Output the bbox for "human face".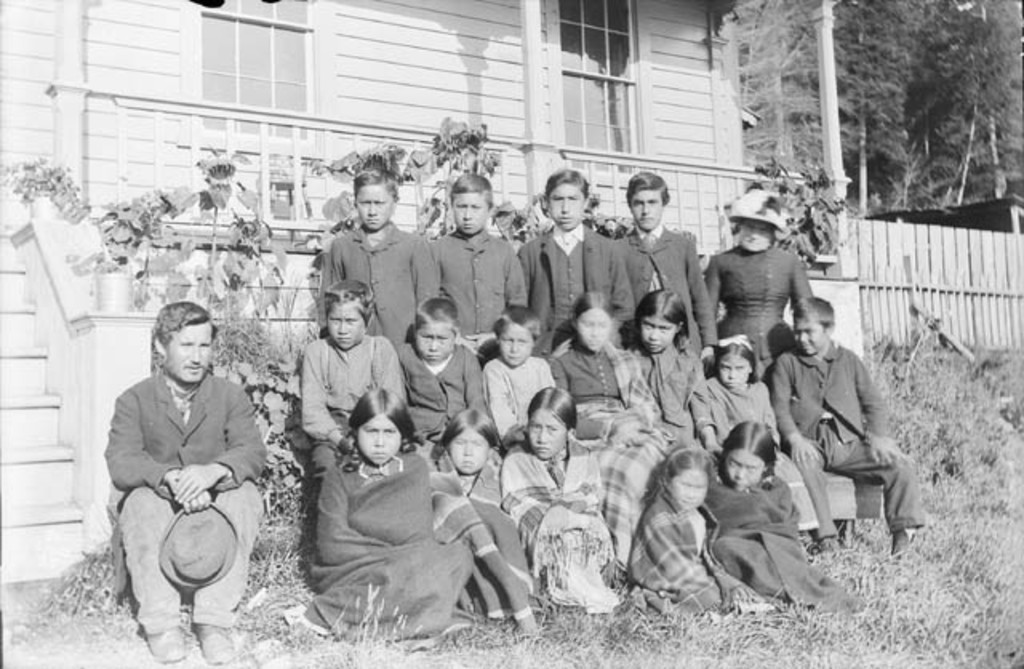
detection(163, 318, 213, 384).
